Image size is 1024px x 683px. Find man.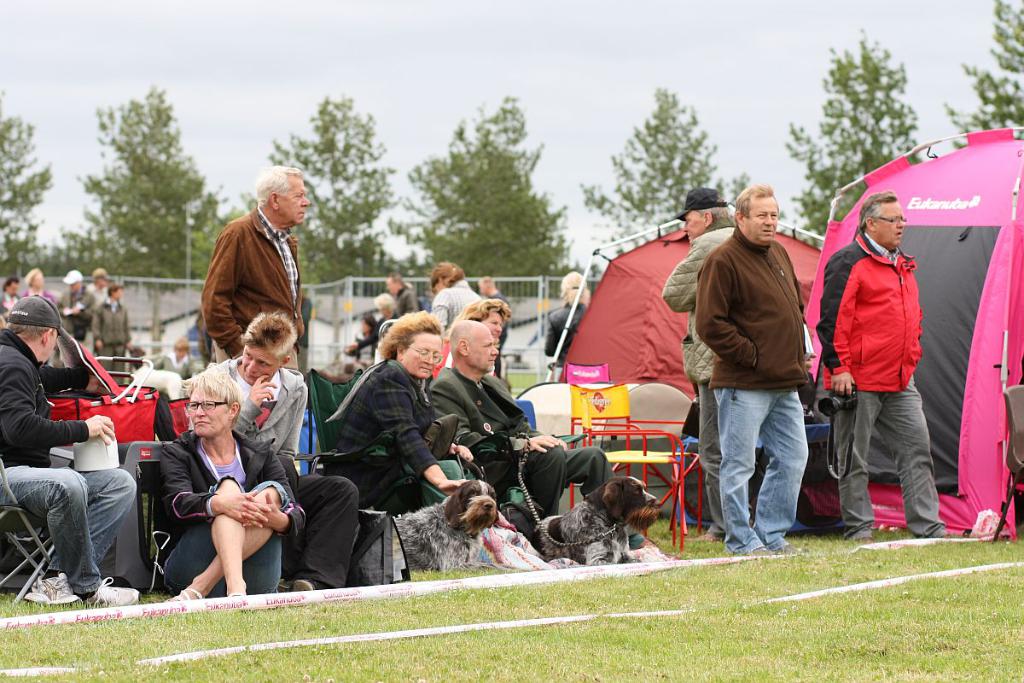
0 292 140 604.
